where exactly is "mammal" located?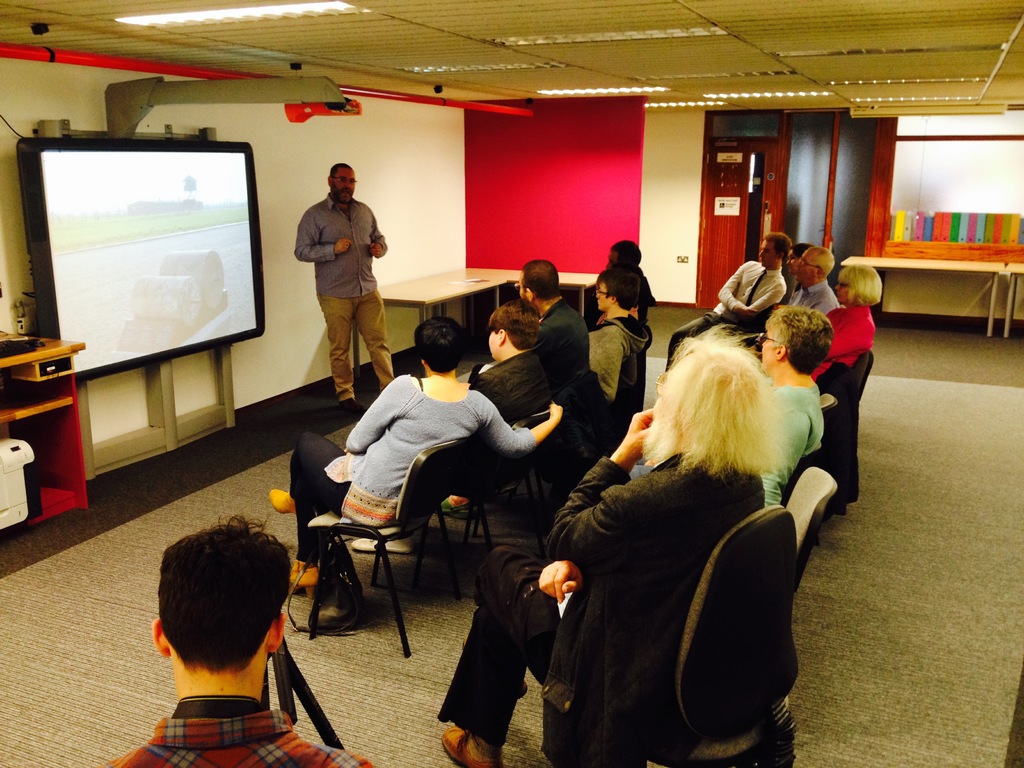
Its bounding box is Rect(517, 261, 596, 384).
